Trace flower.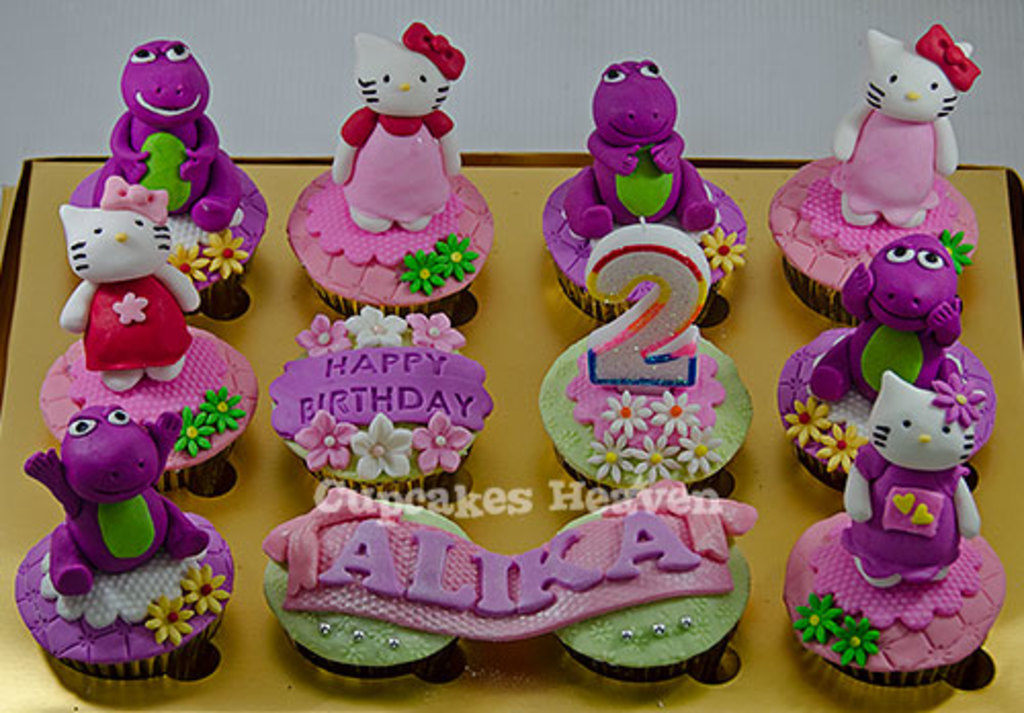
Traced to box(936, 229, 973, 277).
